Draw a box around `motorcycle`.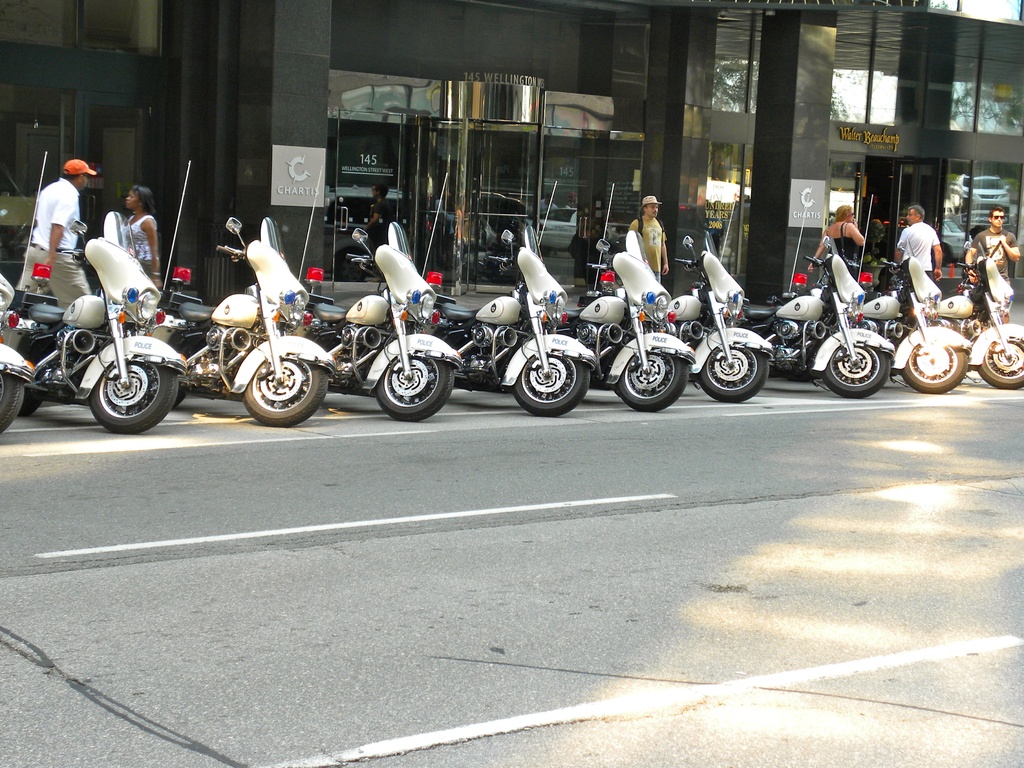
locate(744, 232, 897, 399).
